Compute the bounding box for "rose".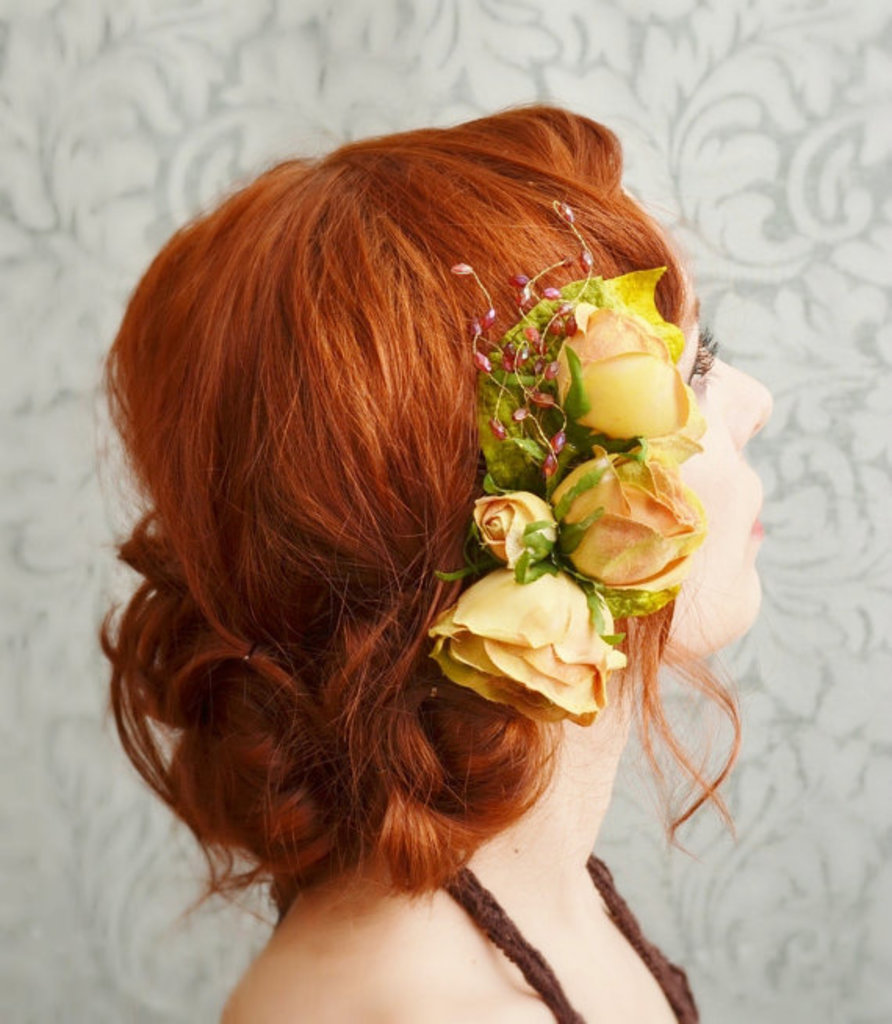
Rect(546, 297, 707, 471).
